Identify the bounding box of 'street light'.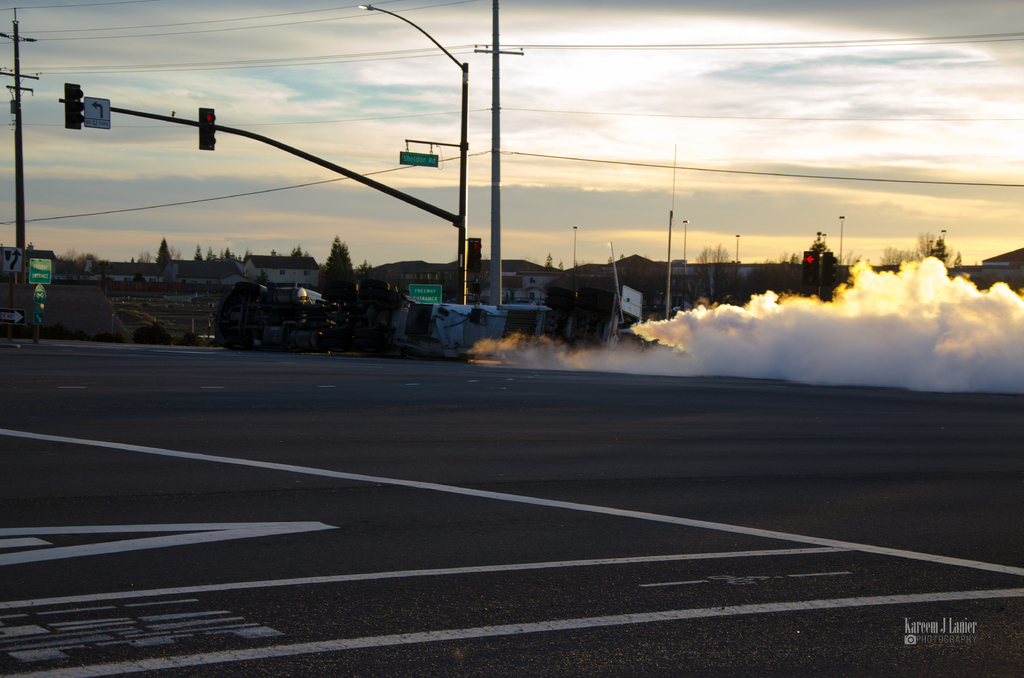
bbox=[838, 215, 847, 265].
